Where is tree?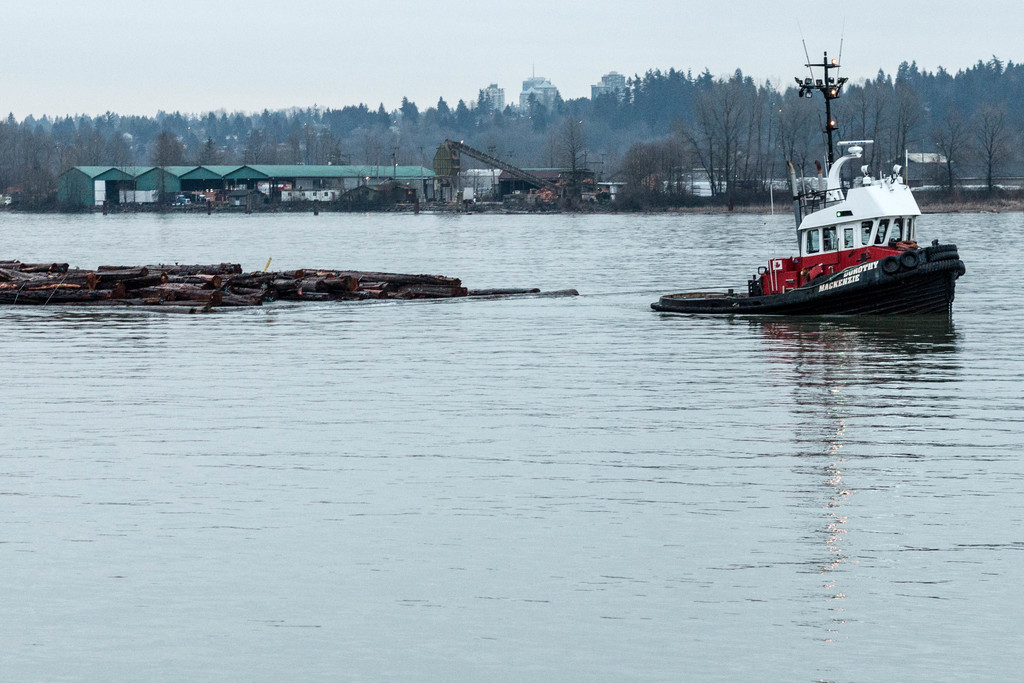
610/118/721/207.
